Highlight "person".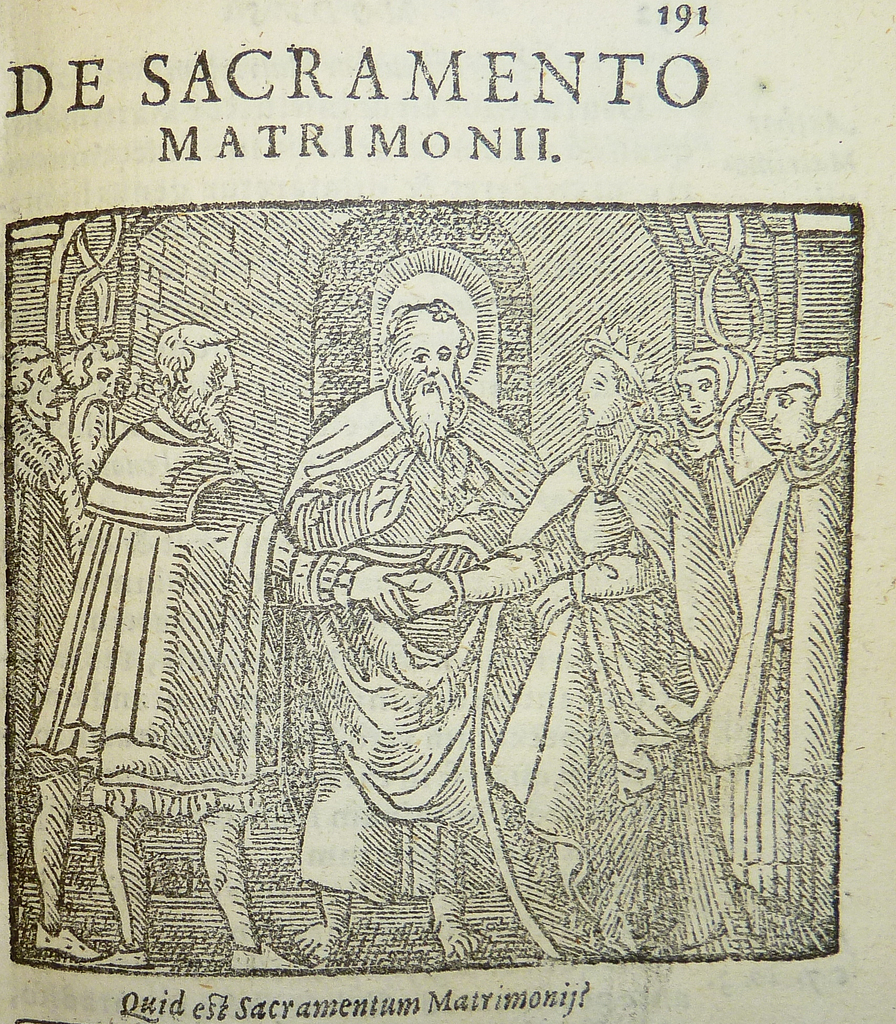
Highlighted region: <region>0, 339, 99, 923</region>.
